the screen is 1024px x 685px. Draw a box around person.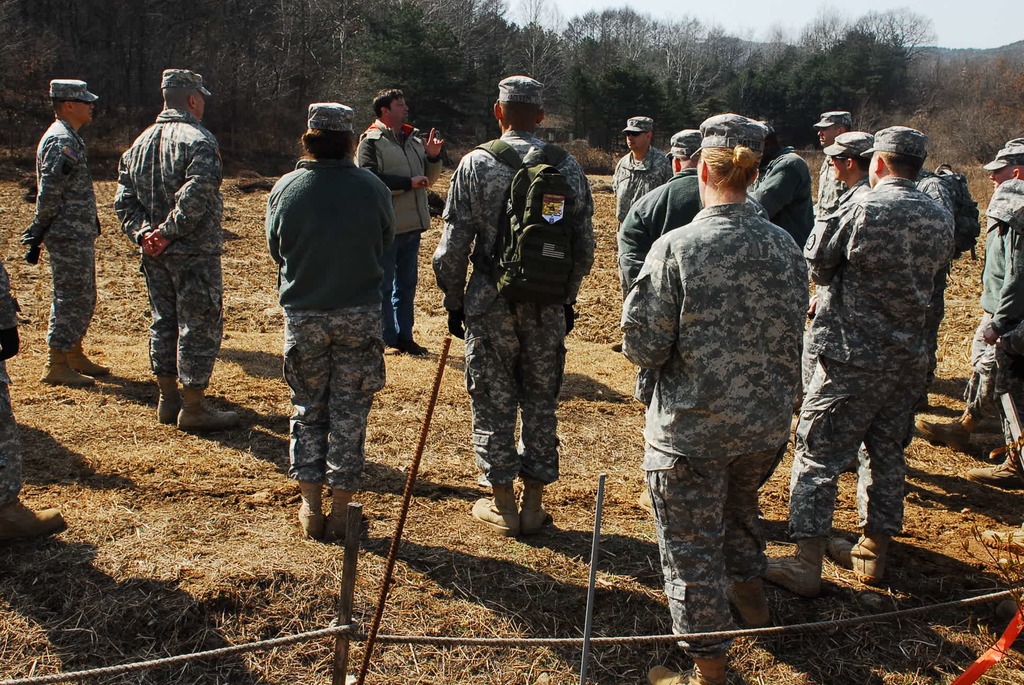
box(963, 321, 1023, 487).
